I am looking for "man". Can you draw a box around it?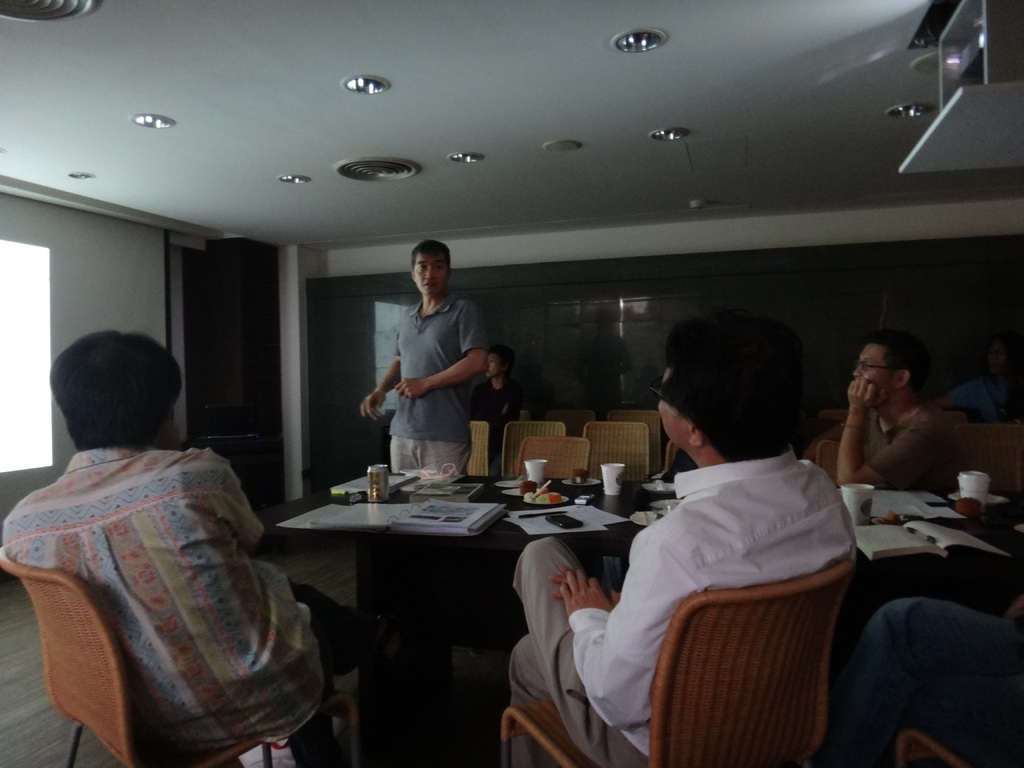
Sure, the bounding box is region(813, 330, 975, 513).
